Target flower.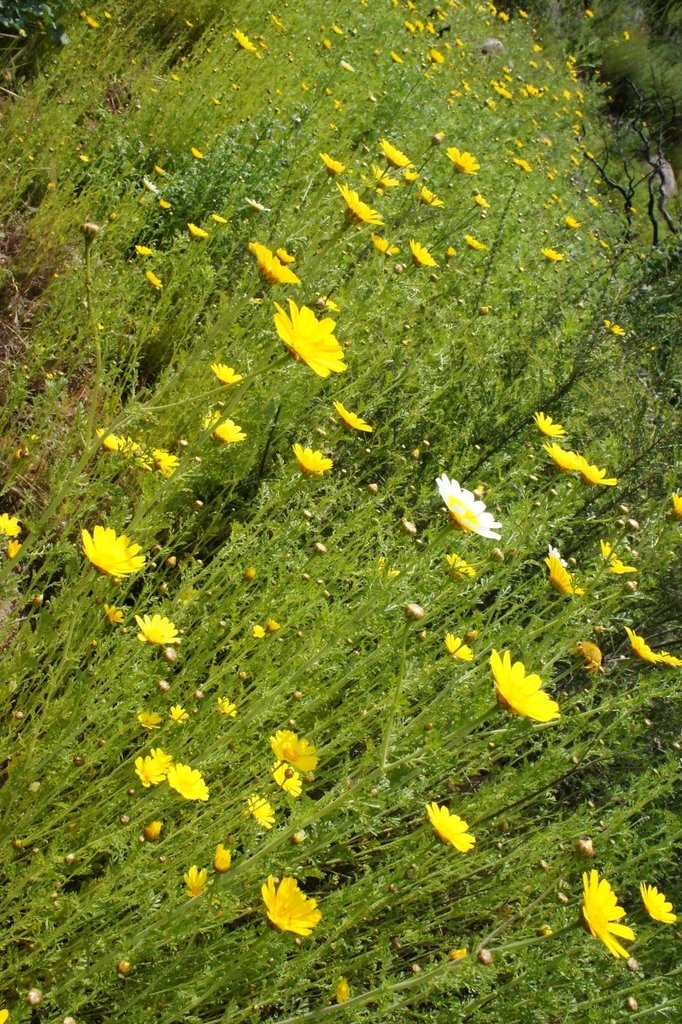
Target region: left=177, top=863, right=209, bottom=899.
